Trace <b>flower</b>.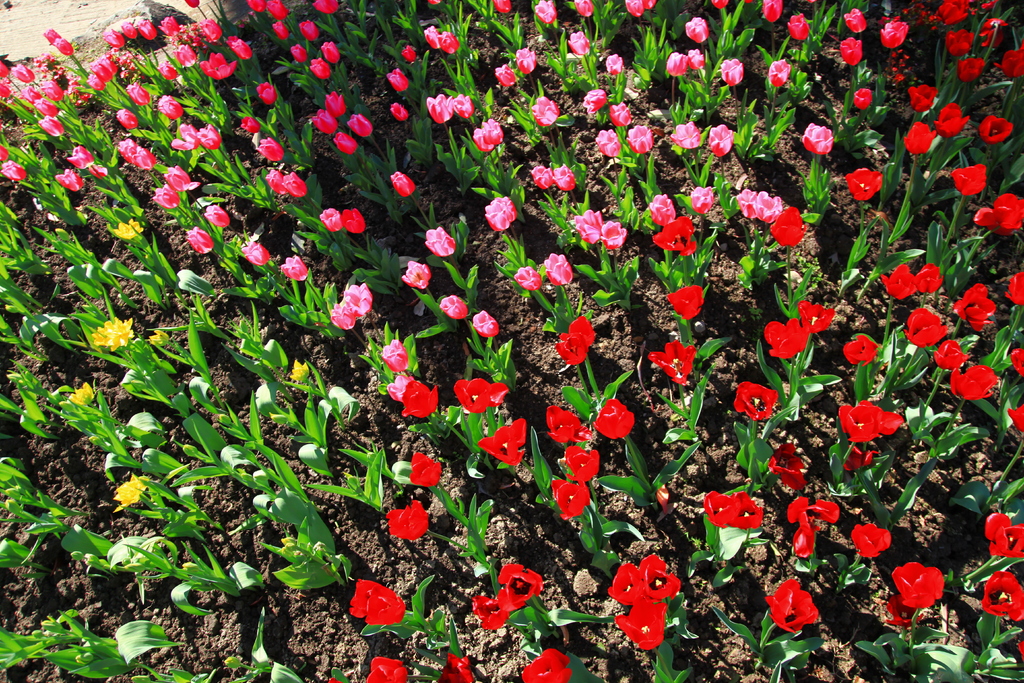
Traced to <region>655, 217, 694, 255</region>.
